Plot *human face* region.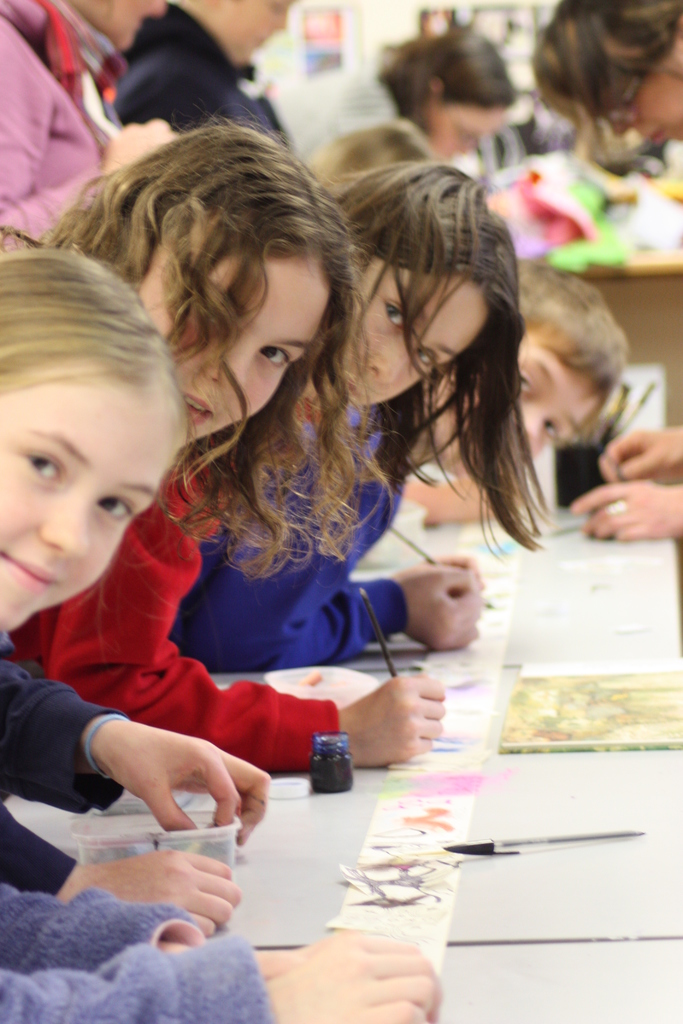
Plotted at region(198, 0, 292, 63).
